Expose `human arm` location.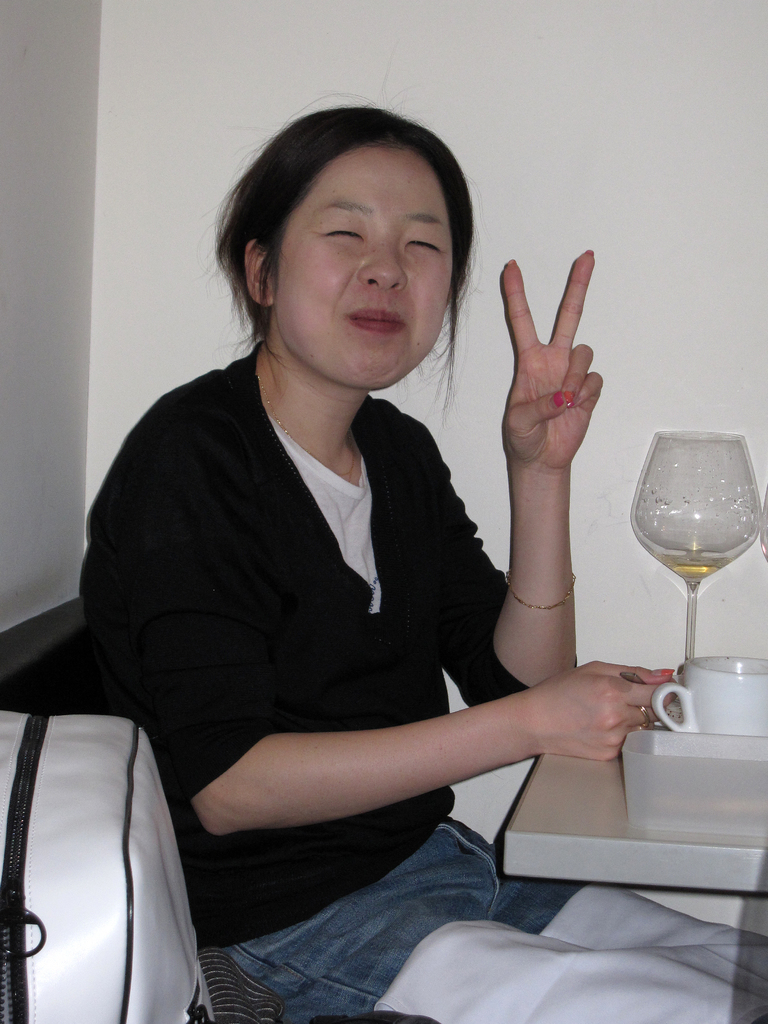
Exposed at 434 252 591 712.
